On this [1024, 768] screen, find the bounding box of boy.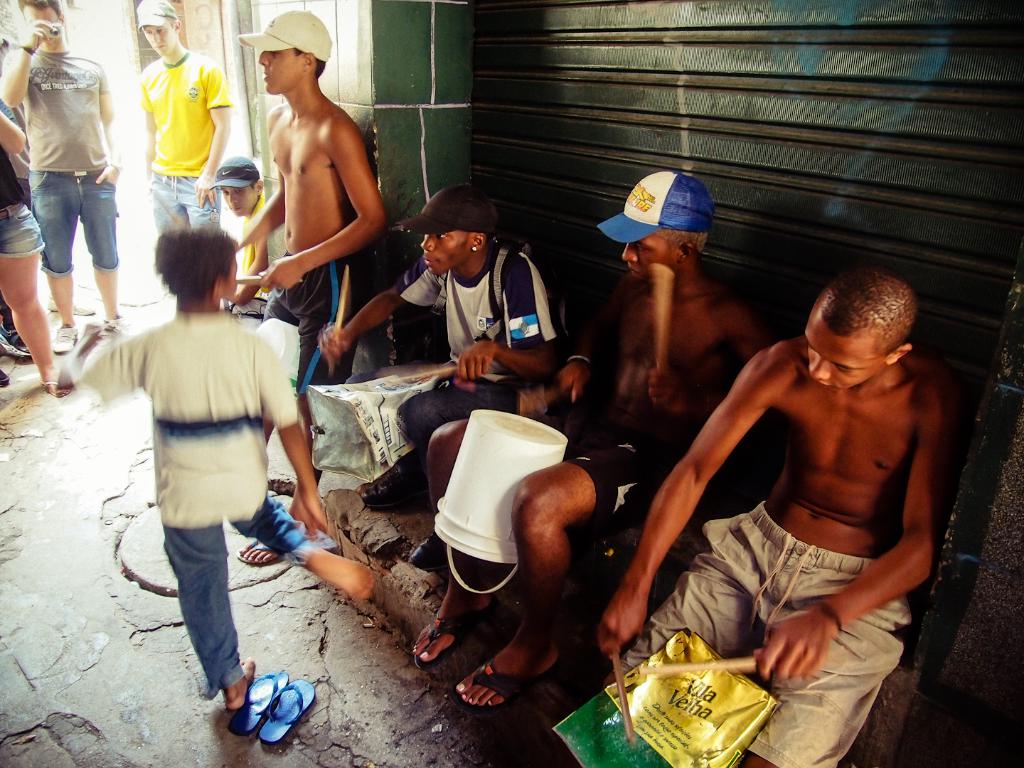
Bounding box: [221, 159, 270, 316].
